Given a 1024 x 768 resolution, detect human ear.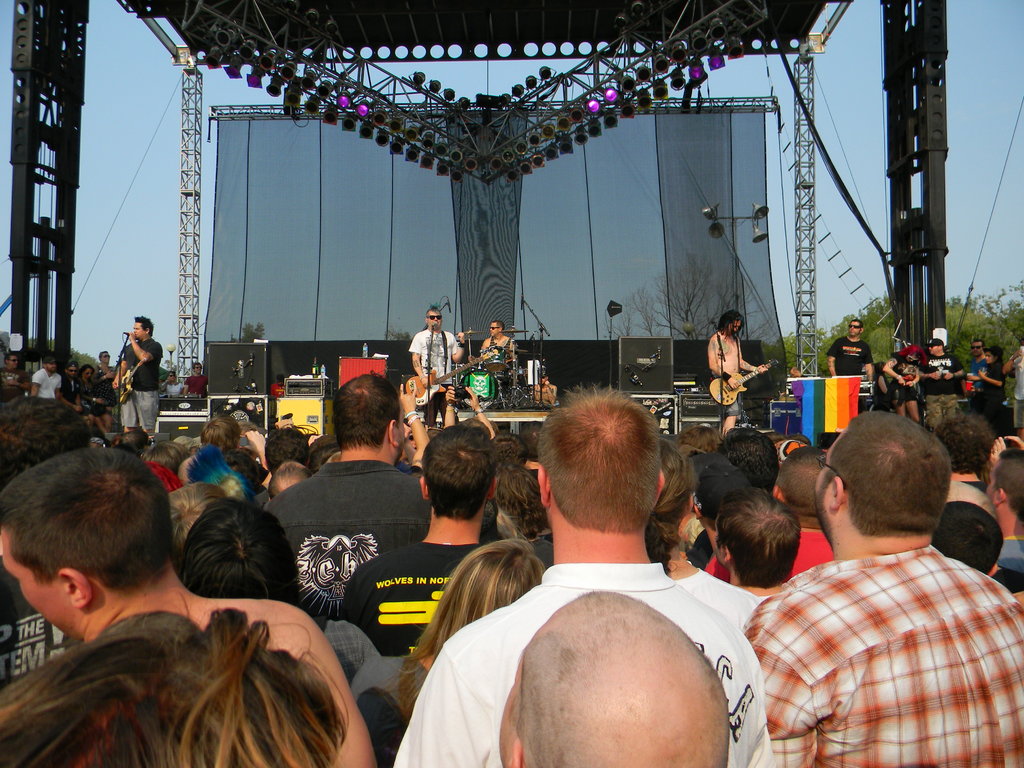
(657,471,666,505).
